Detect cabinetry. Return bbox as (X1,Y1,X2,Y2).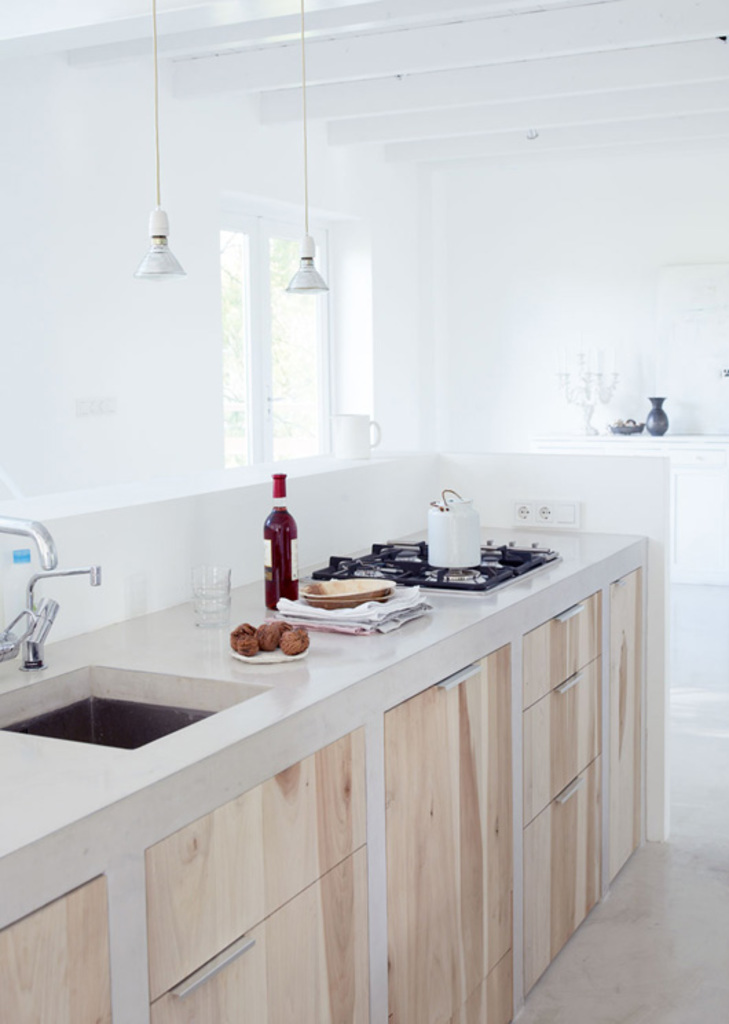
(516,589,607,994).
